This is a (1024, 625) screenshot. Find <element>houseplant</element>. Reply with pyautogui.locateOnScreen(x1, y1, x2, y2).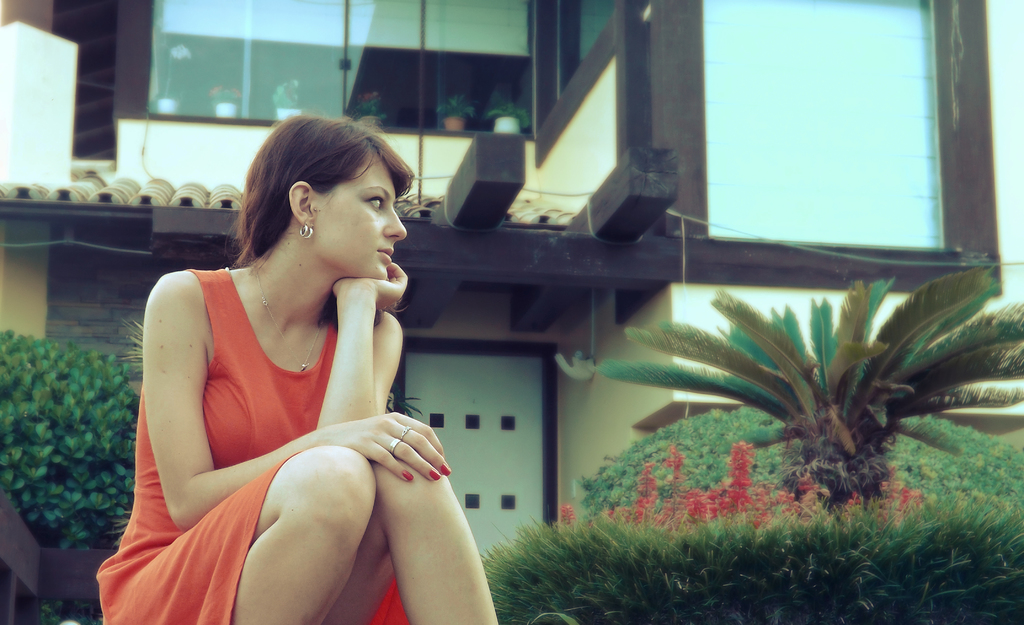
pyautogui.locateOnScreen(568, 280, 1023, 536).
